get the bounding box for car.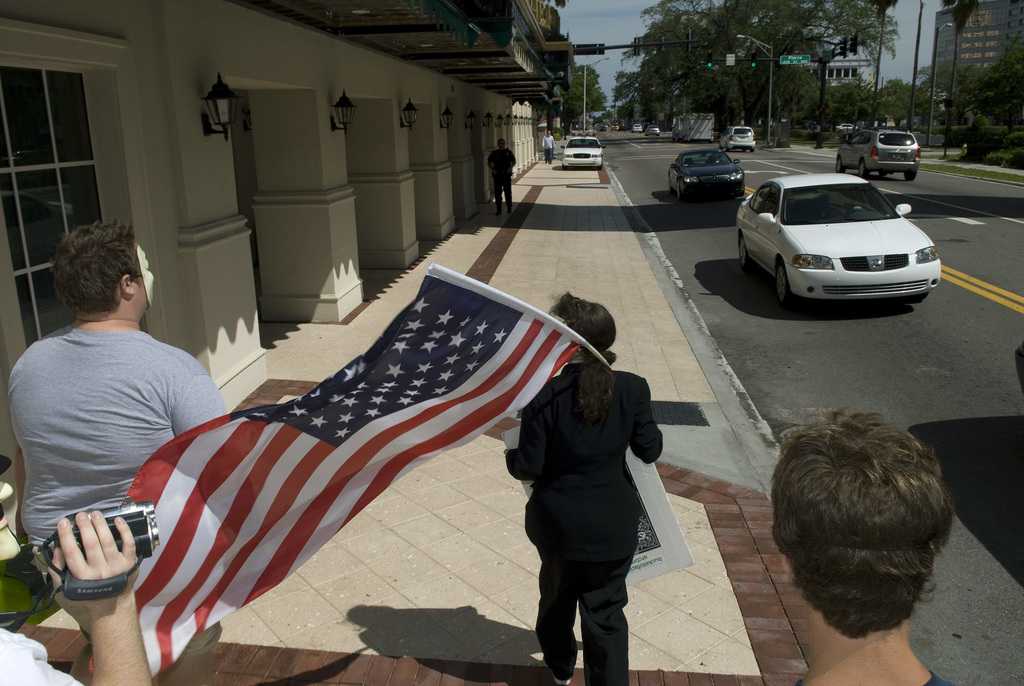
bbox(648, 126, 659, 136).
